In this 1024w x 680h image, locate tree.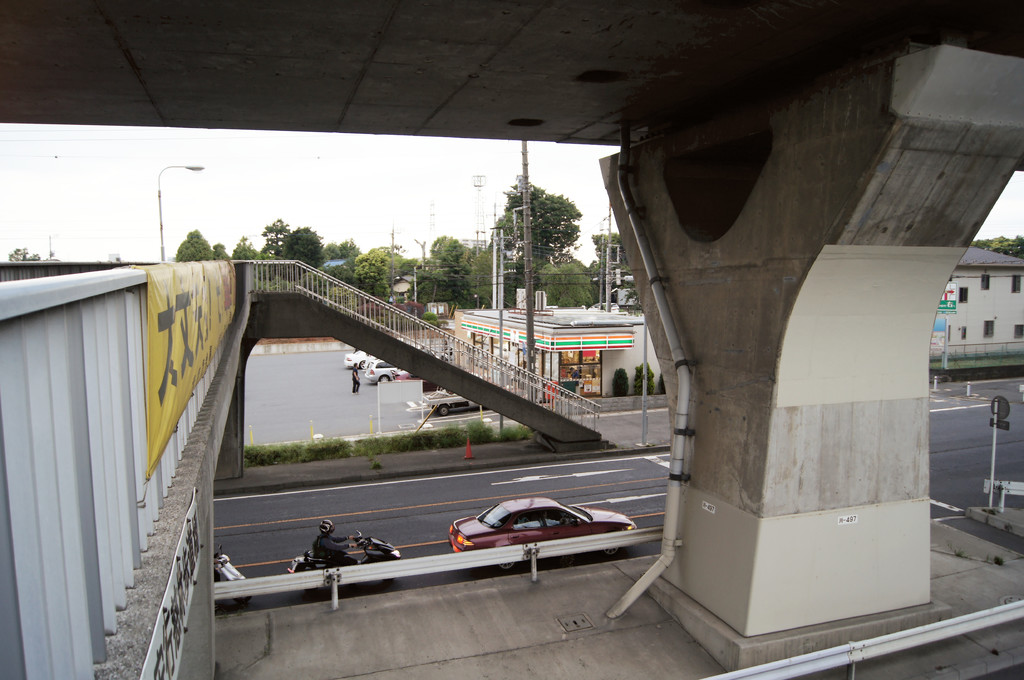
Bounding box: {"left": 323, "top": 241, "right": 346, "bottom": 256}.
